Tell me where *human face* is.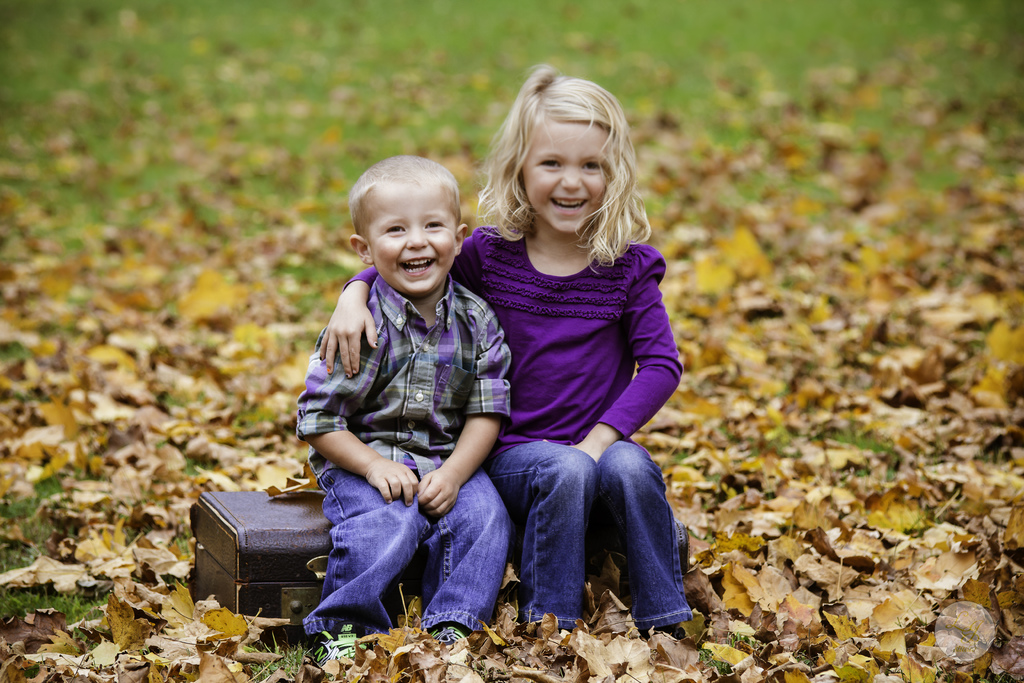
*human face* is at crop(522, 118, 604, 228).
